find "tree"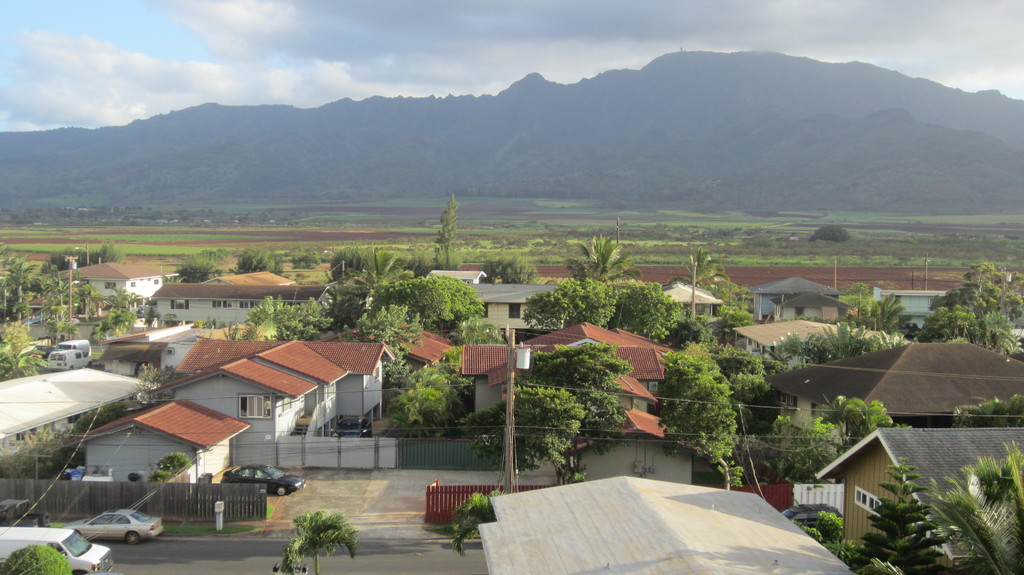
<box>294,294,335,340</box>
